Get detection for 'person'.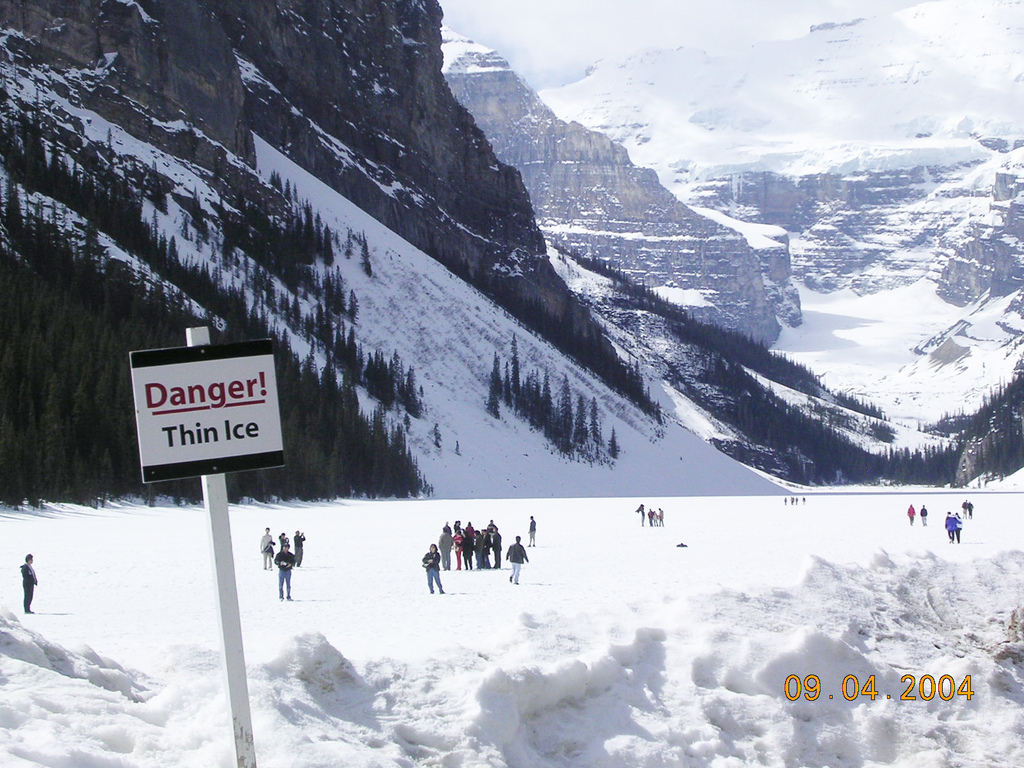
Detection: 791:494:801:508.
